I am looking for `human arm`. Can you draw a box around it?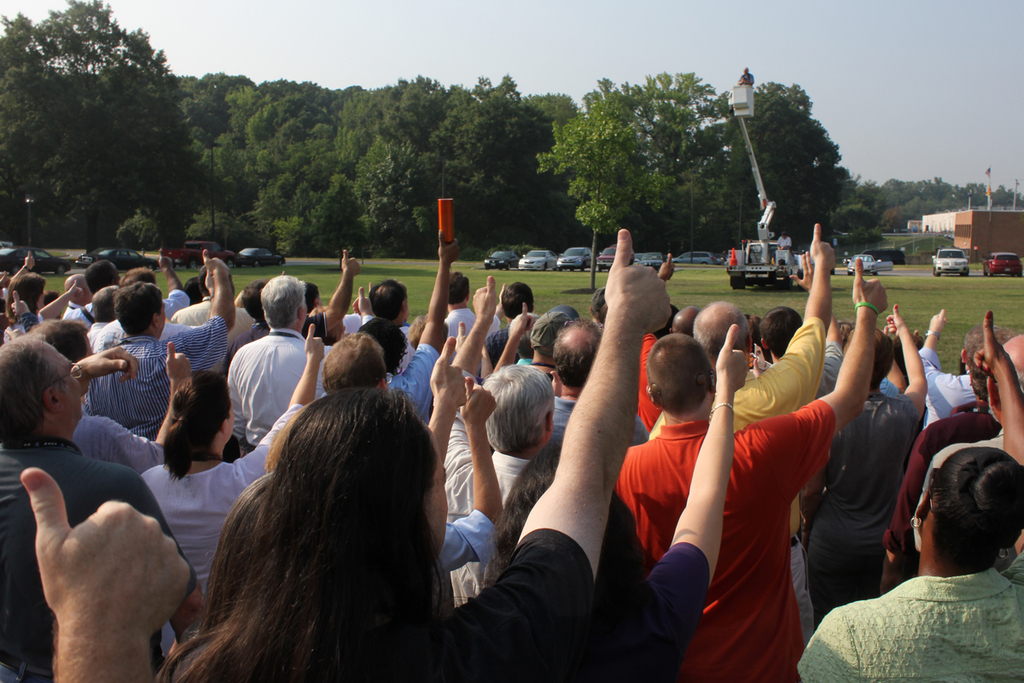
Sure, the bounding box is <box>72,338,139,400</box>.
